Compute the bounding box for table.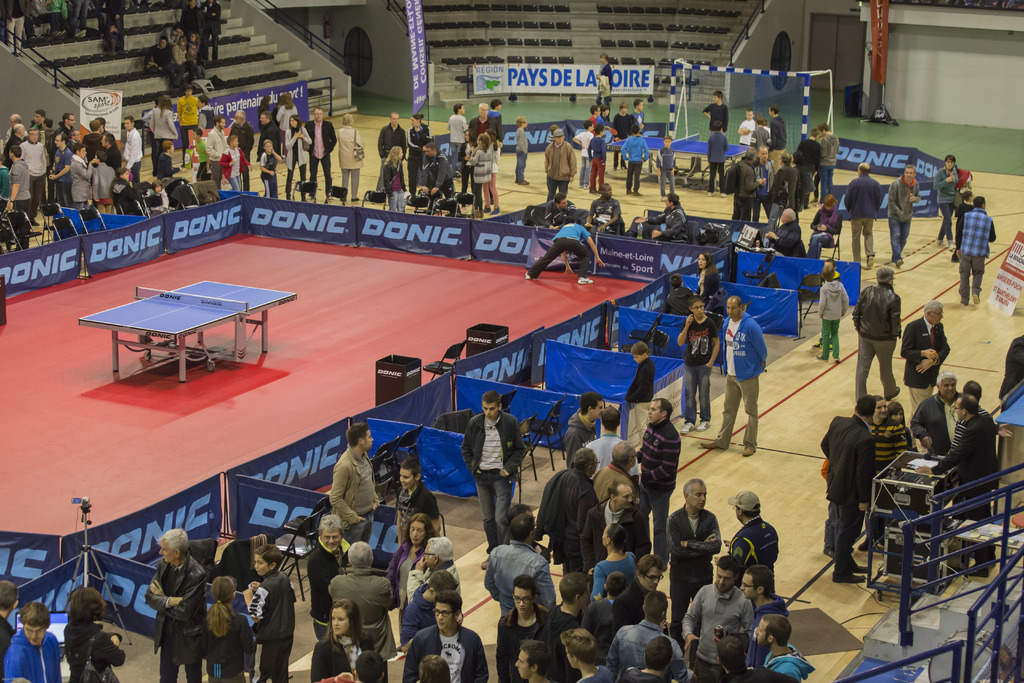
BBox(81, 276, 275, 385).
